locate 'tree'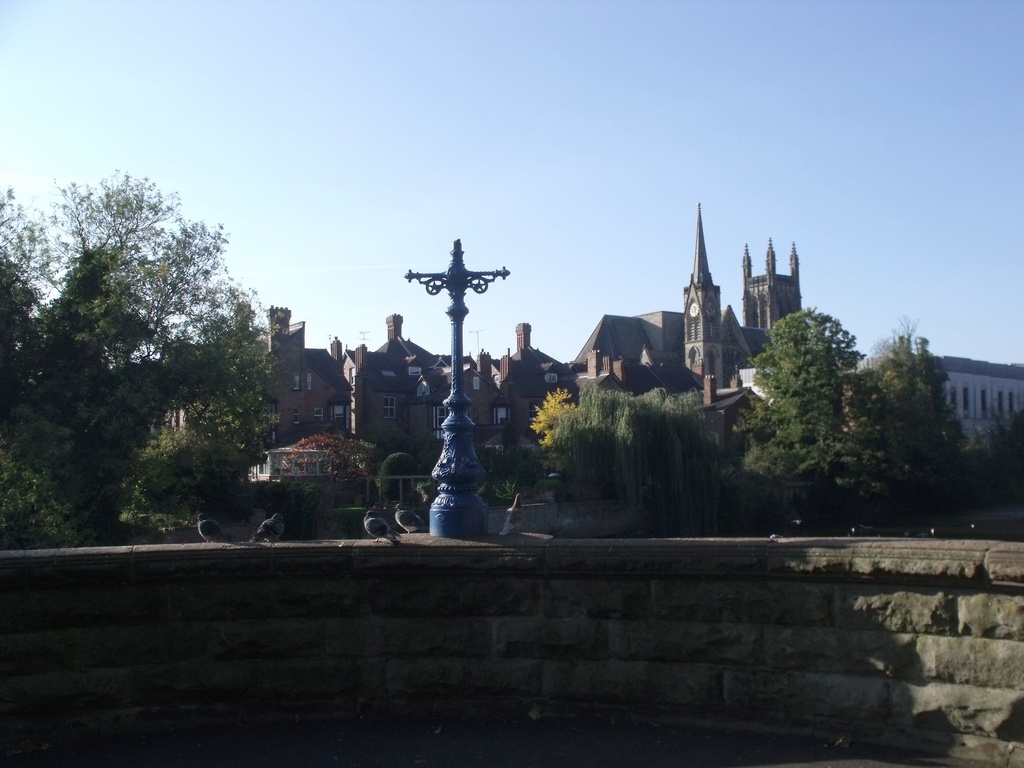
crop(852, 308, 964, 504)
